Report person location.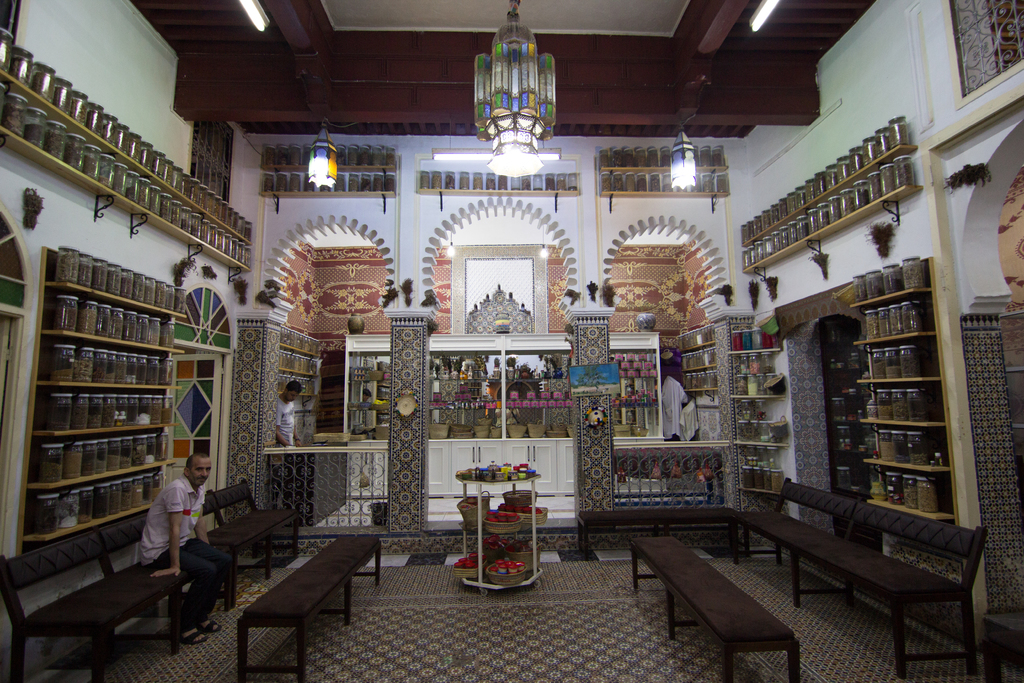
Report: left=270, top=369, right=303, bottom=454.
